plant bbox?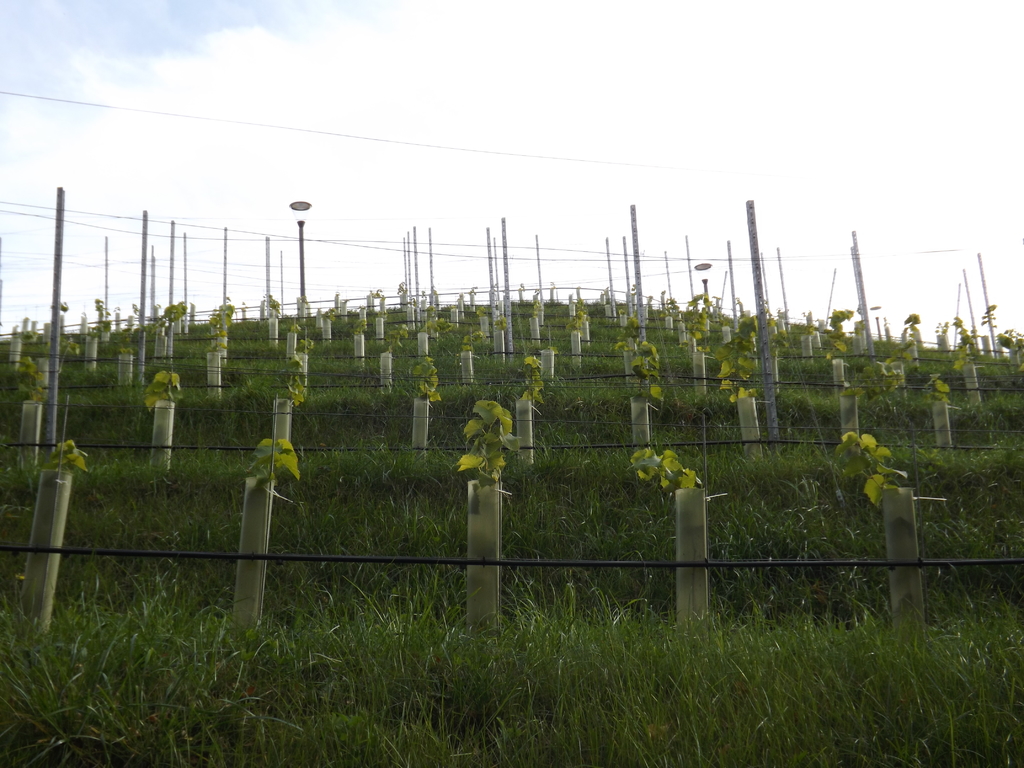
(left=721, top=342, right=758, bottom=444)
